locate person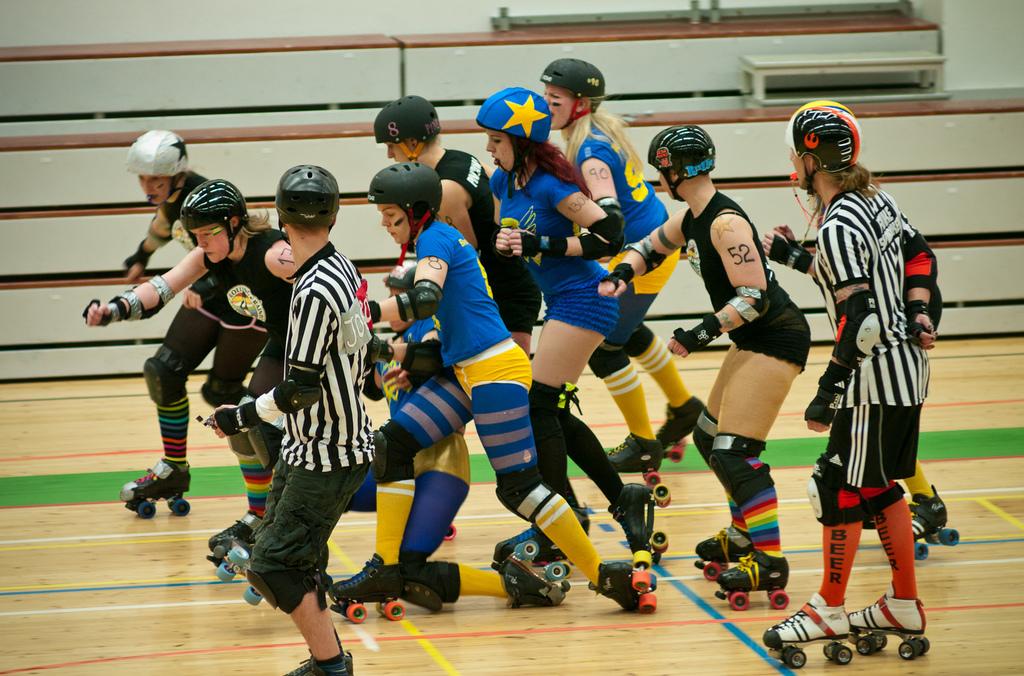
<bbox>601, 163, 807, 613</bbox>
